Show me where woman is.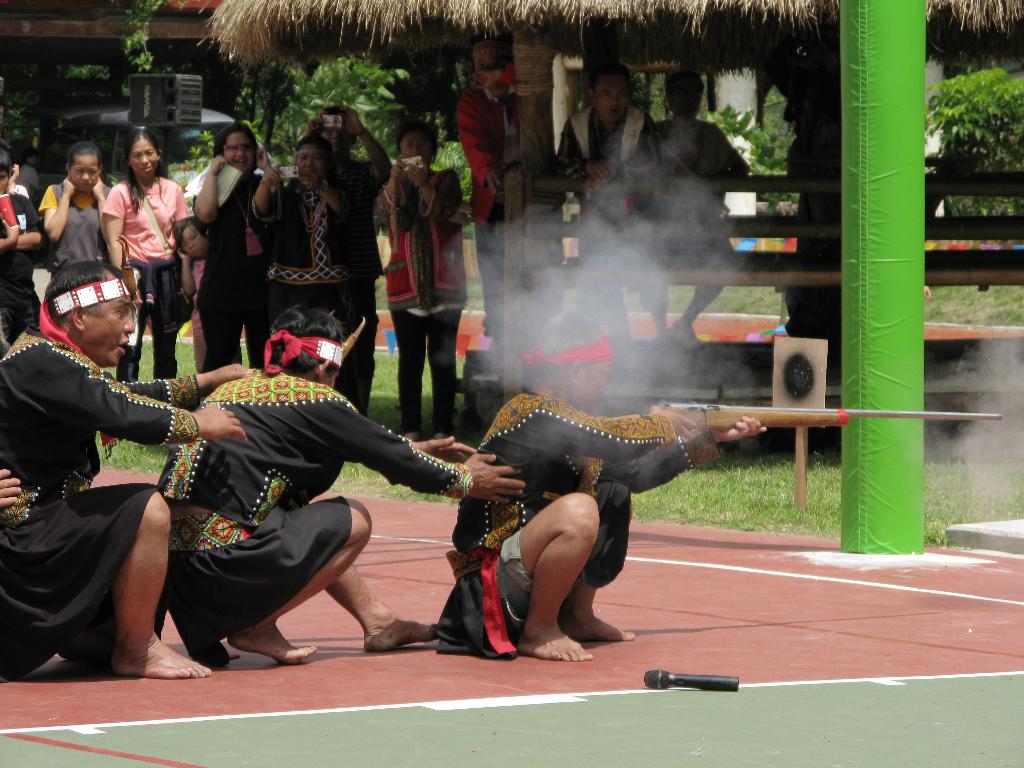
woman is at select_region(250, 131, 378, 420).
